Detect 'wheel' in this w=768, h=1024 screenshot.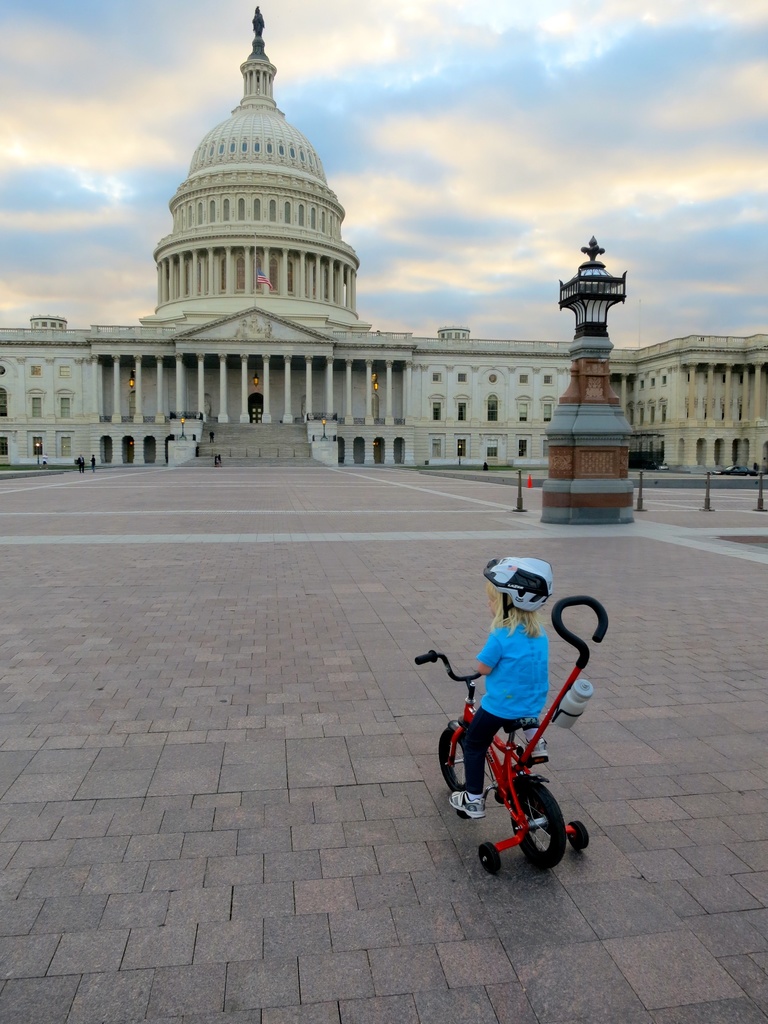
Detection: {"left": 438, "top": 729, "right": 464, "bottom": 788}.
